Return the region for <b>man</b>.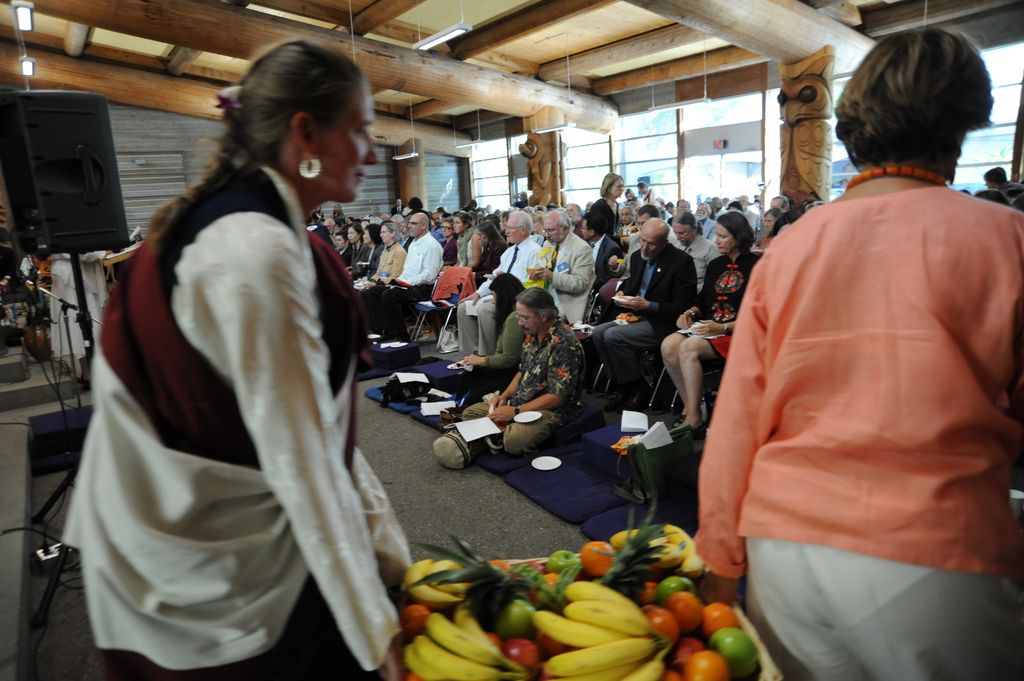
[577,212,623,290].
